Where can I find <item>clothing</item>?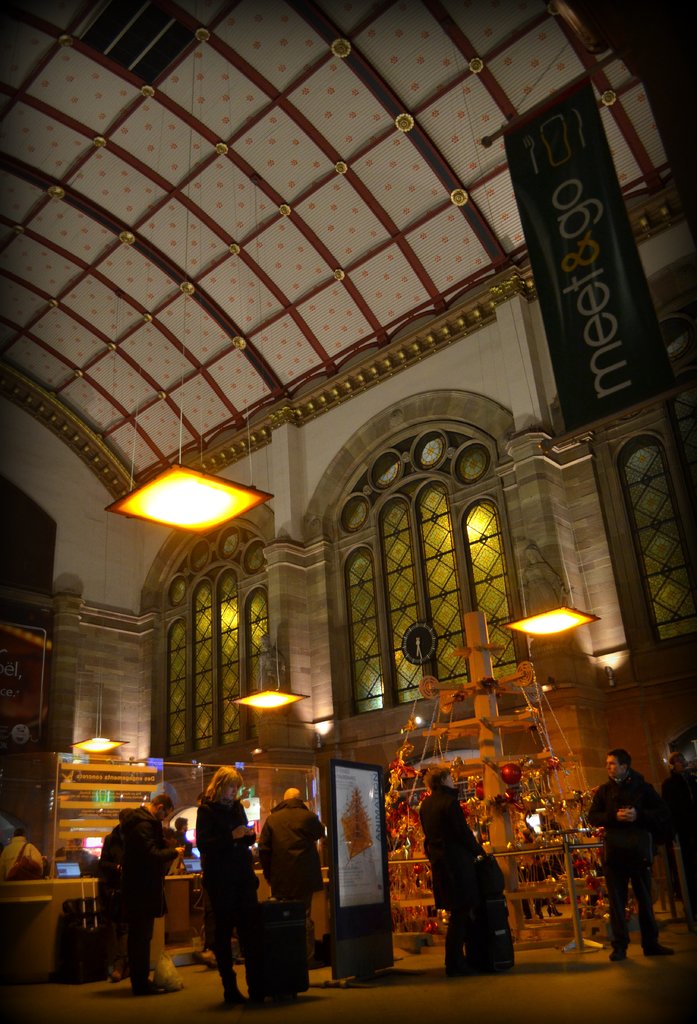
You can find it at bbox(249, 811, 329, 1016).
